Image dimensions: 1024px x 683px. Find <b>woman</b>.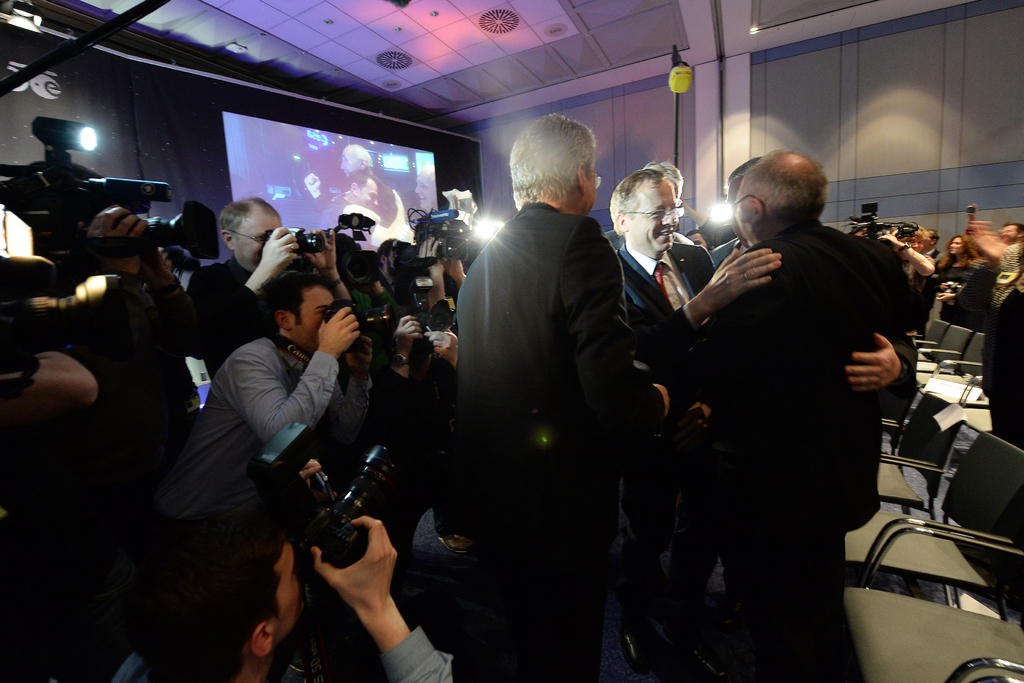
left=938, top=235, right=977, bottom=314.
